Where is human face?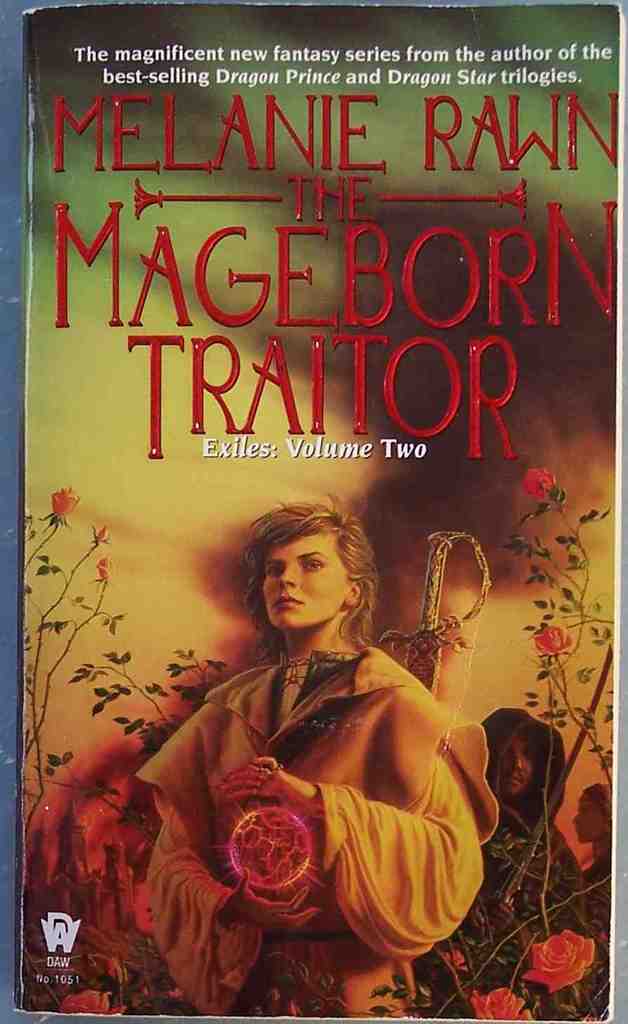
563/790/603/843.
